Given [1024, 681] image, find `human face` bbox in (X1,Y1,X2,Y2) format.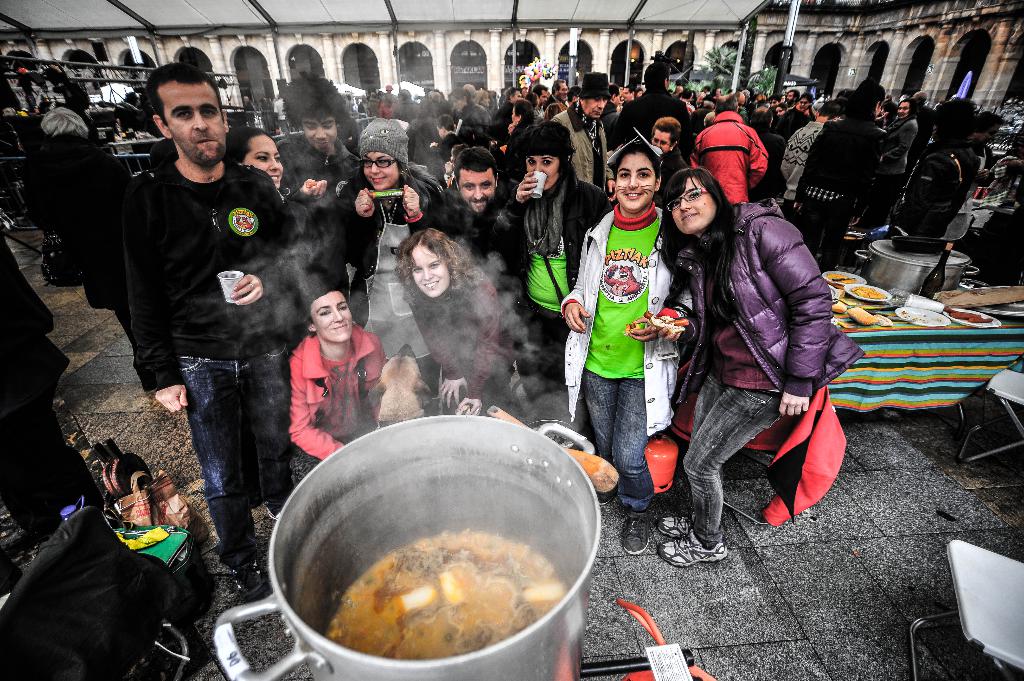
(776,108,785,120).
